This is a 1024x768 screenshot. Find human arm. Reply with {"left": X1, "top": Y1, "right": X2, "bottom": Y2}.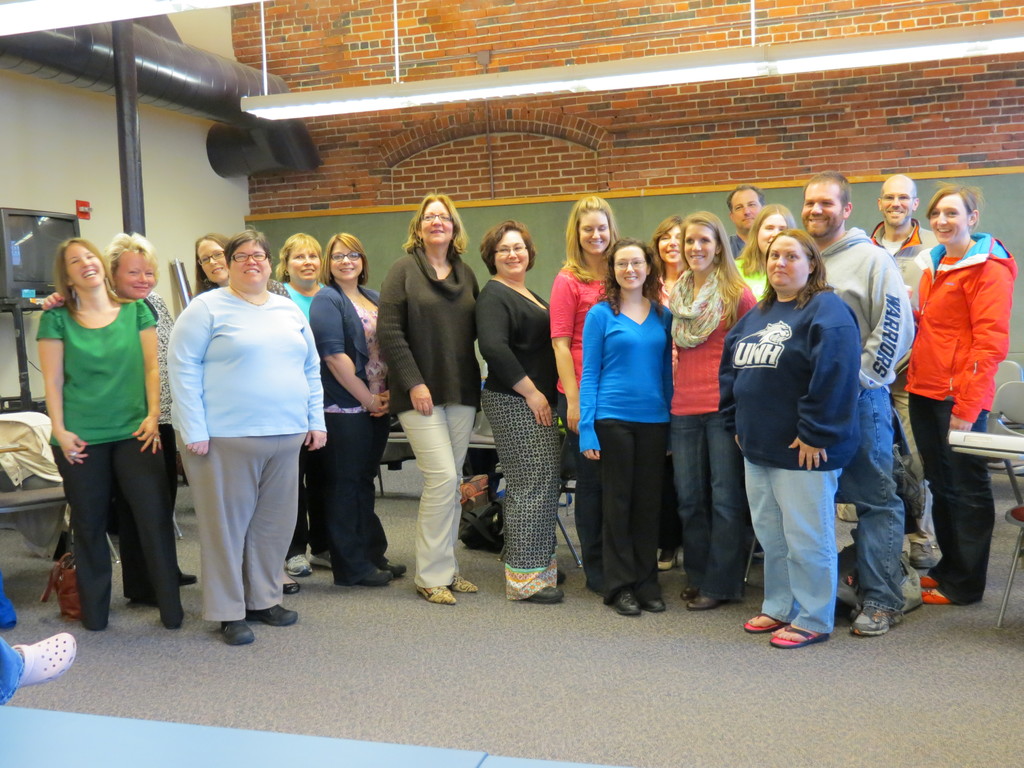
{"left": 144, "top": 297, "right": 168, "bottom": 461}.
